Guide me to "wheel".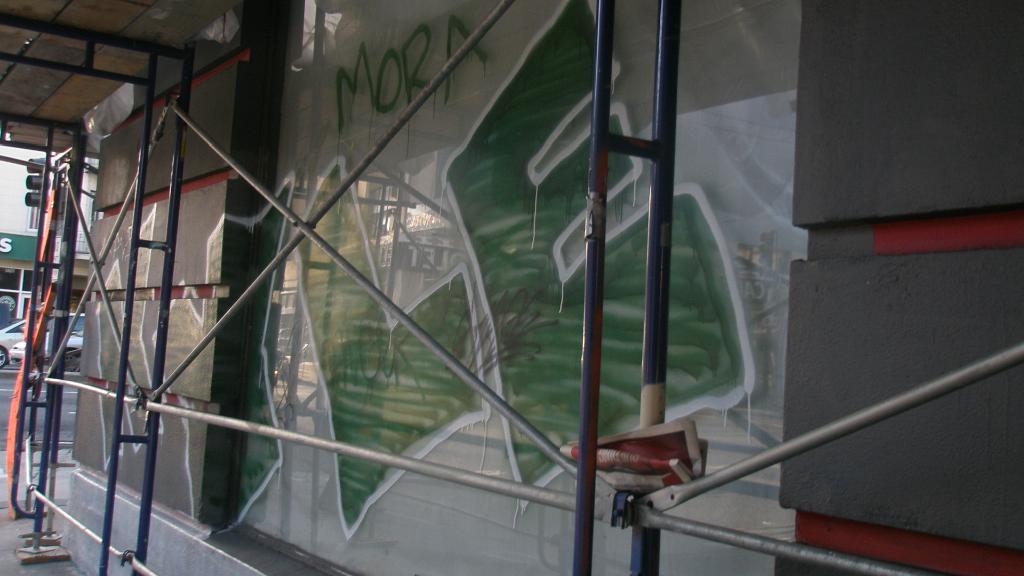
Guidance: 0, 346, 9, 369.
